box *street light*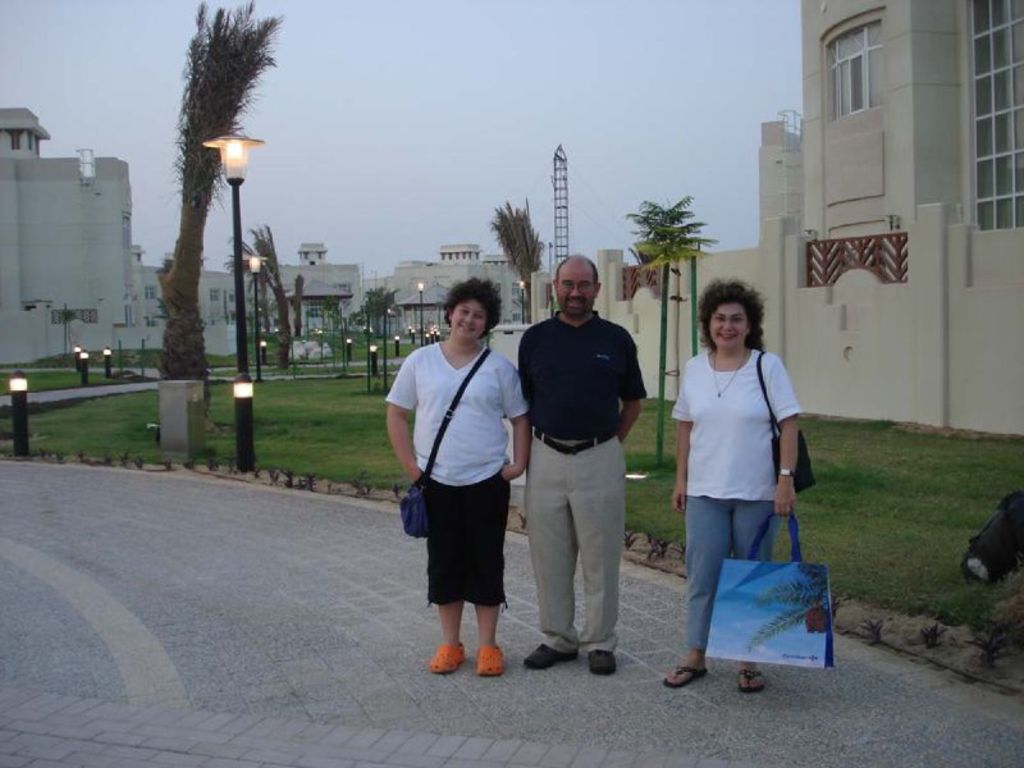
(x1=69, y1=344, x2=83, y2=375)
